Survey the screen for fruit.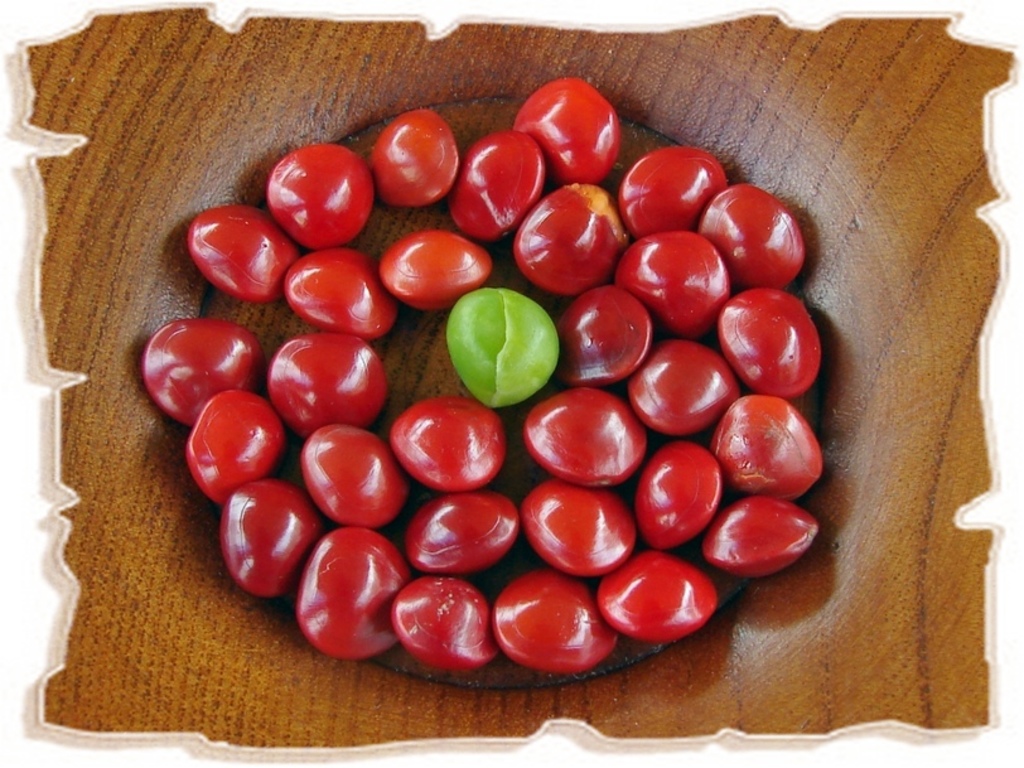
Survey found: pyautogui.locateOnScreen(298, 526, 409, 660).
